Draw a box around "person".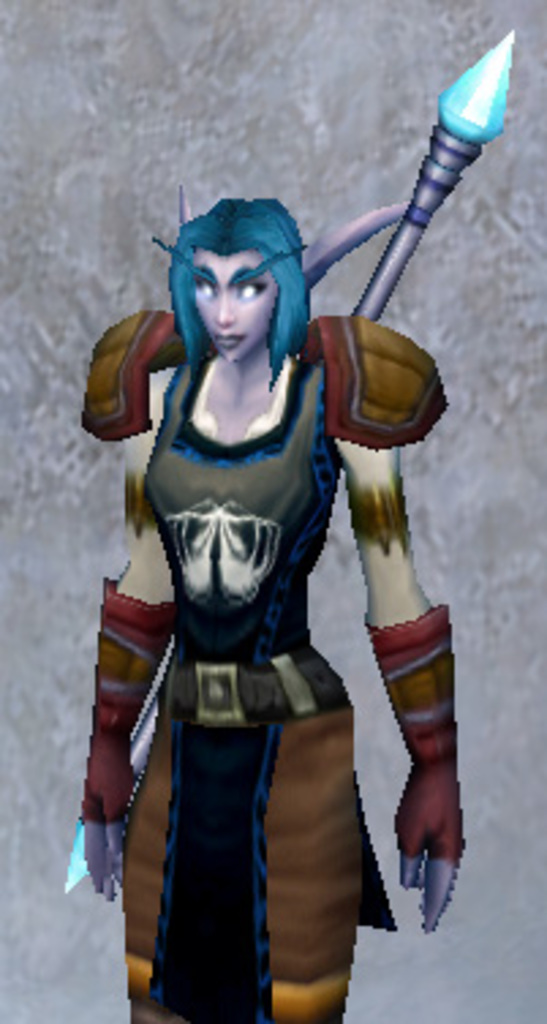
{"x1": 73, "y1": 120, "x2": 427, "y2": 1023}.
